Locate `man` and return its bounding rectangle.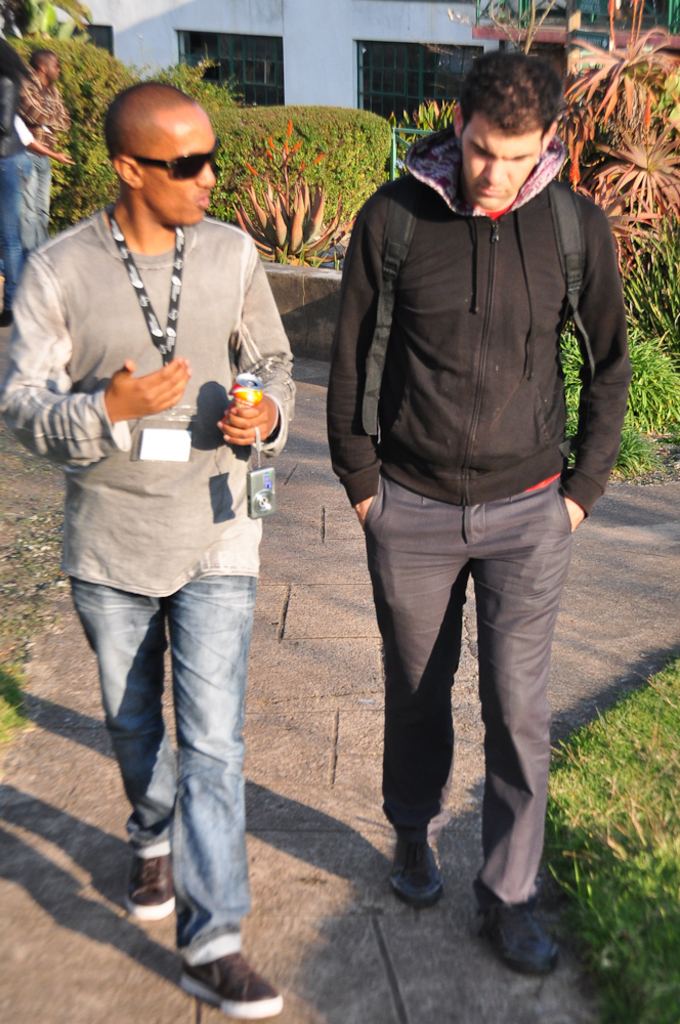
detection(0, 82, 297, 1016).
